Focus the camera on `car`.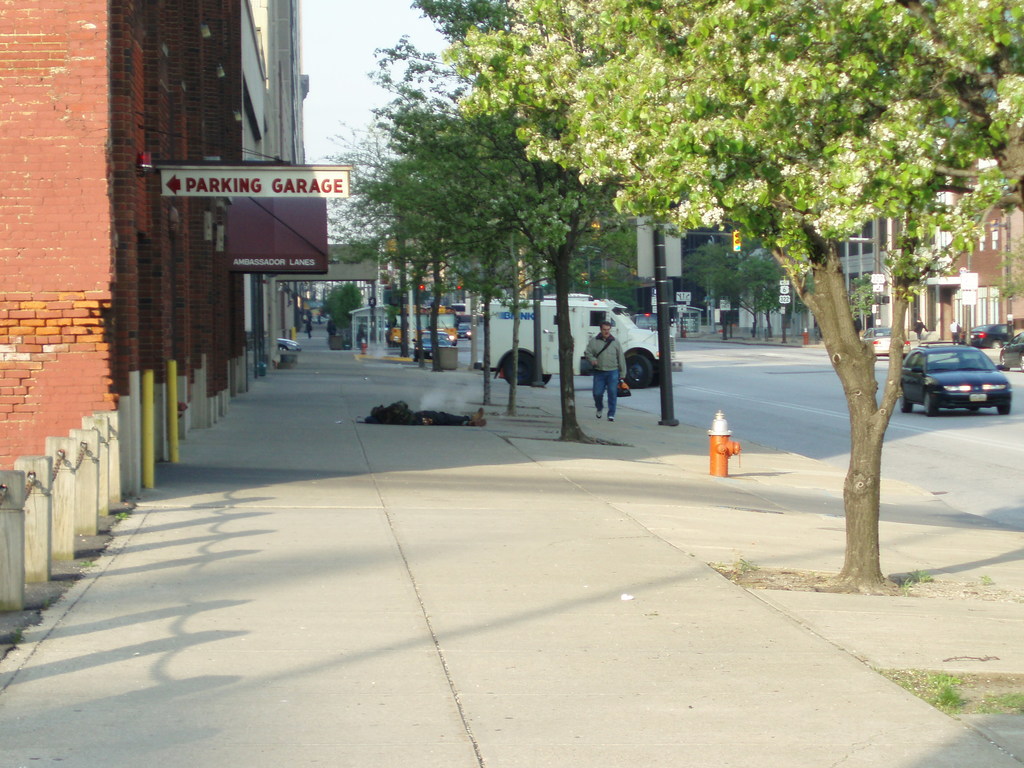
Focus region: 415 328 451 346.
